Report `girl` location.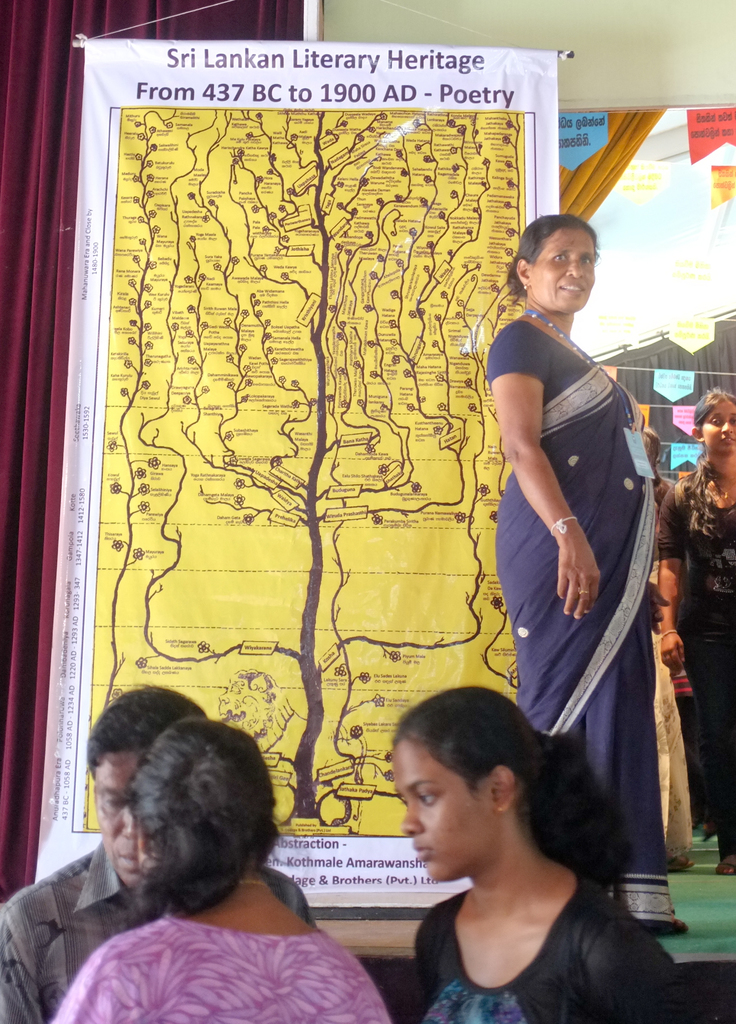
Report: crop(384, 682, 702, 1023).
